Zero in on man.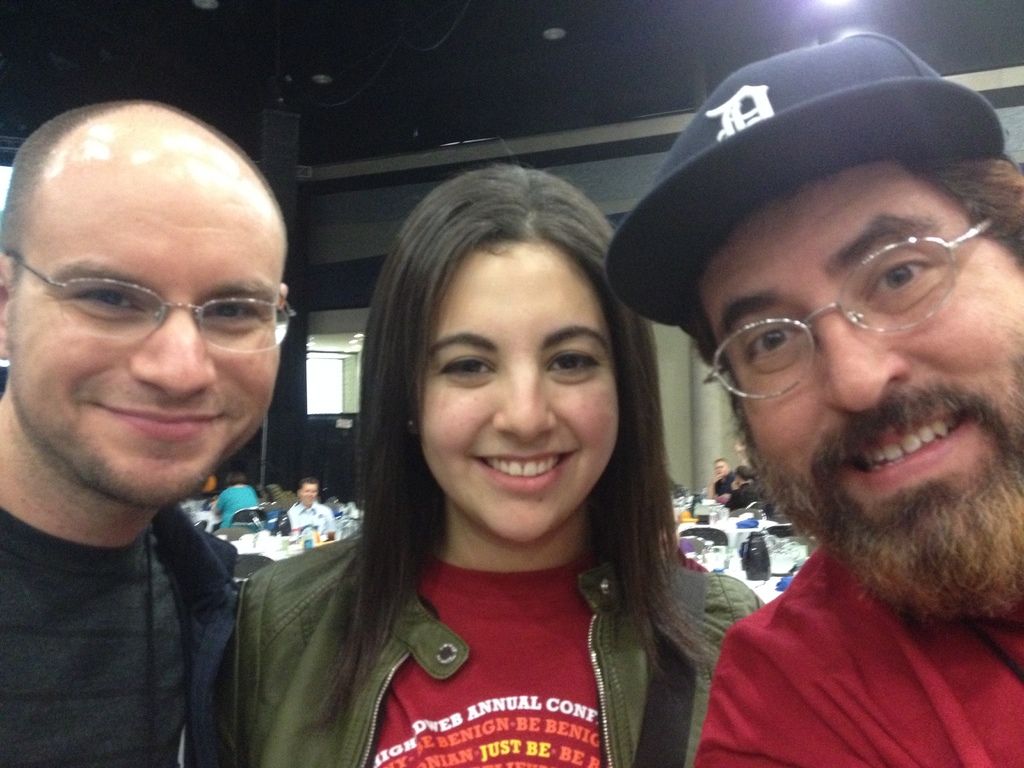
Zeroed in: [287,479,328,532].
